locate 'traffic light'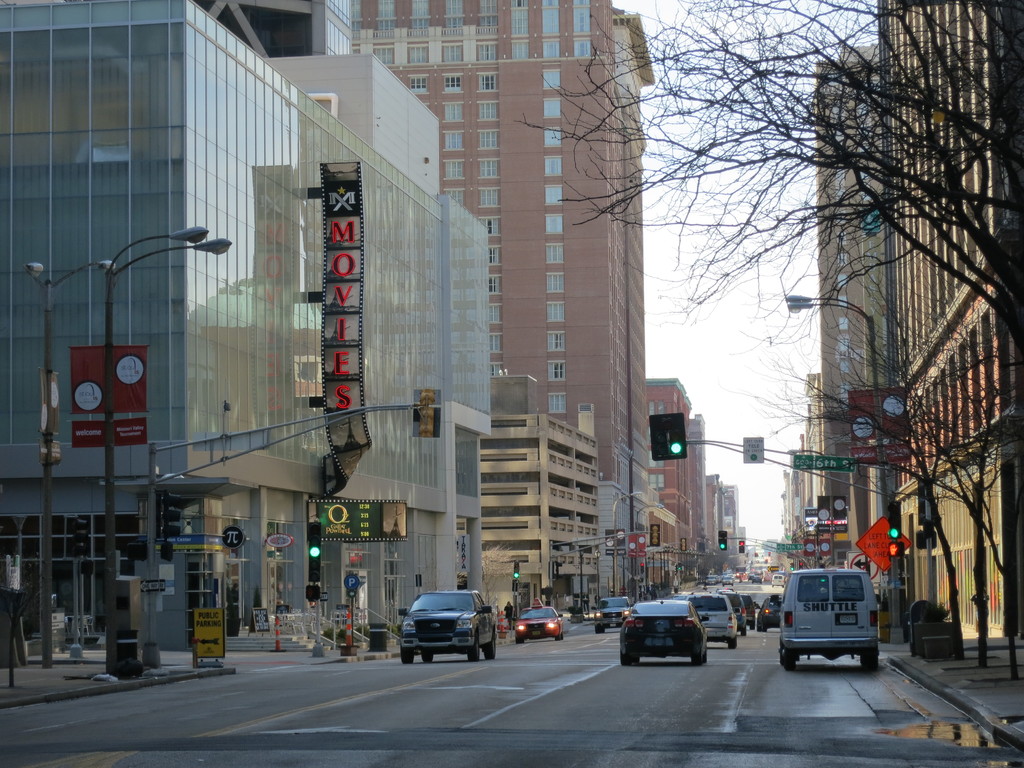
[648, 523, 660, 545]
